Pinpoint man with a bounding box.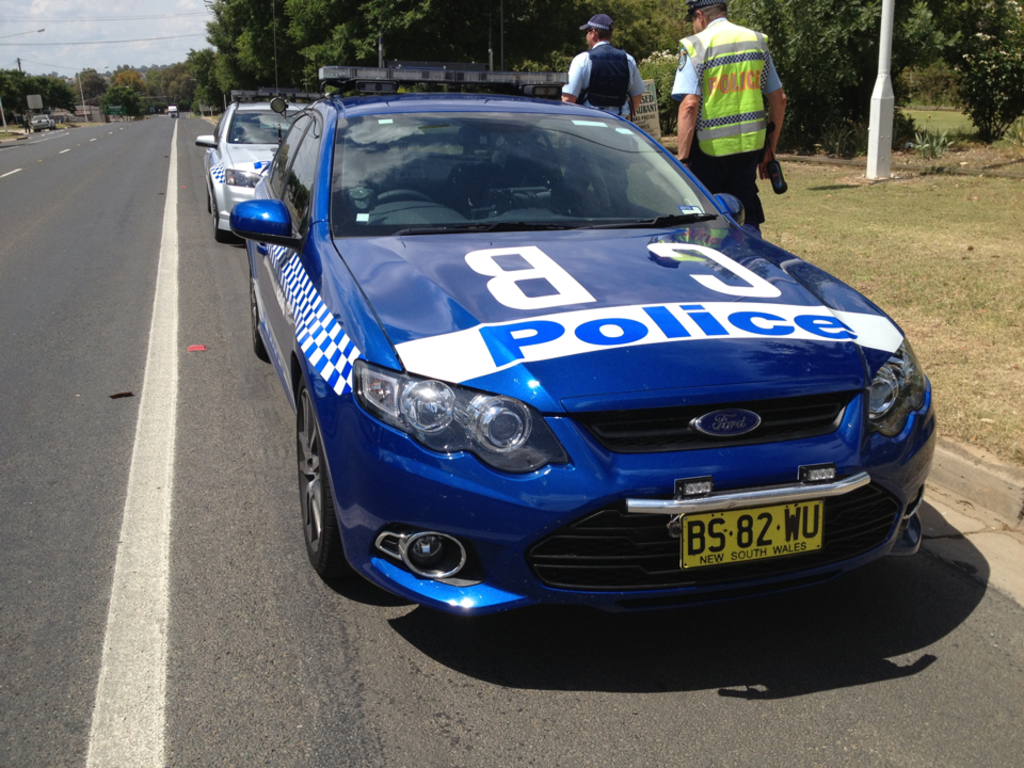
[668, 0, 791, 238].
